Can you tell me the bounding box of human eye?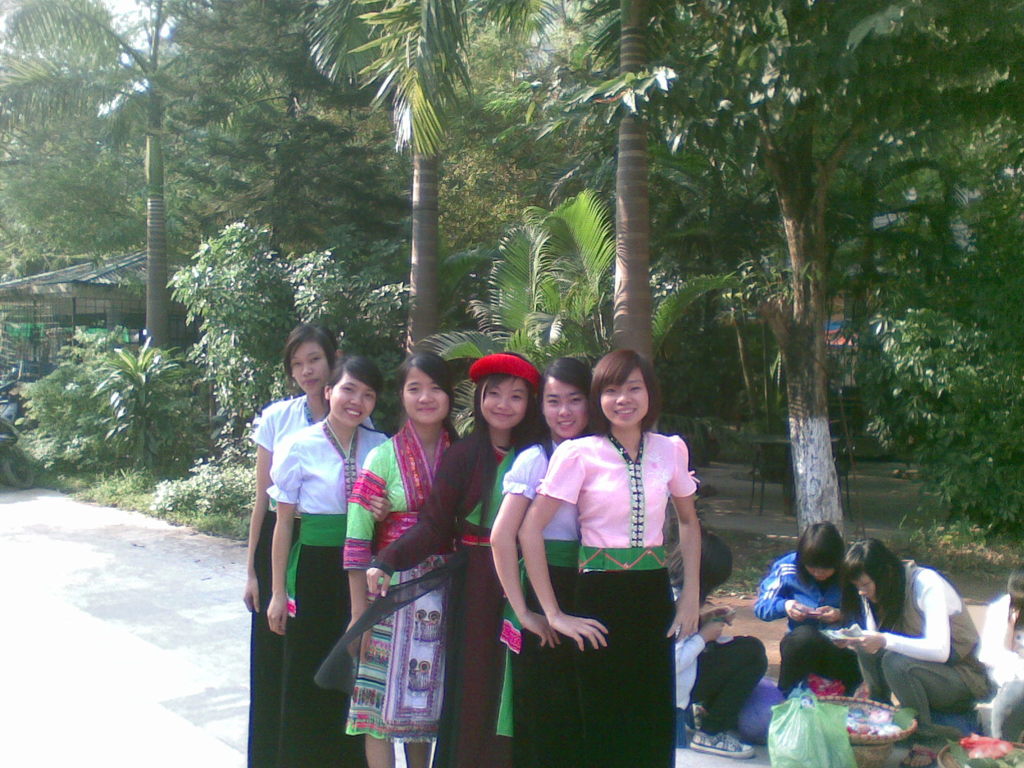
crop(629, 381, 641, 394).
